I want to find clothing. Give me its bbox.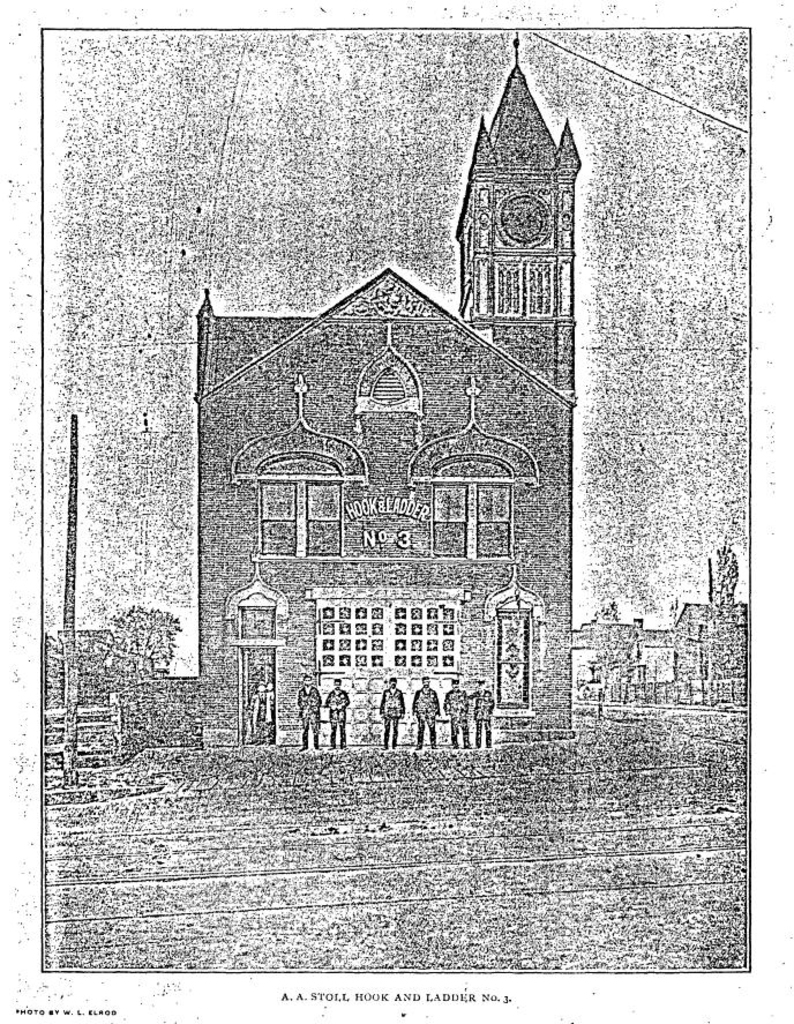
<region>475, 696, 489, 747</region>.
